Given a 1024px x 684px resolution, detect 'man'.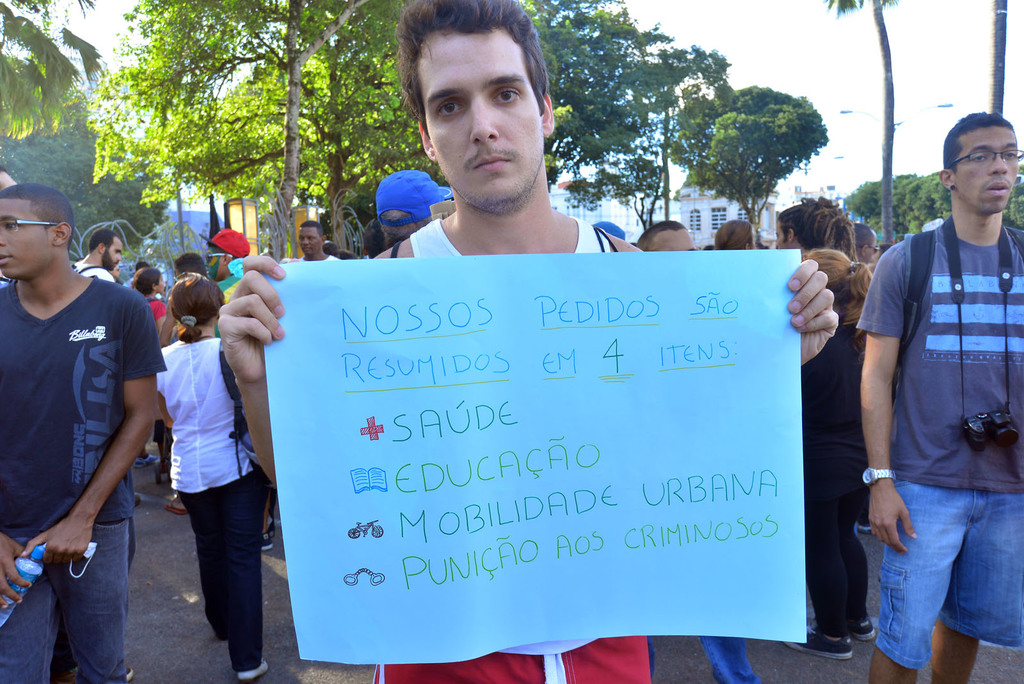
x1=636 y1=220 x2=704 y2=258.
